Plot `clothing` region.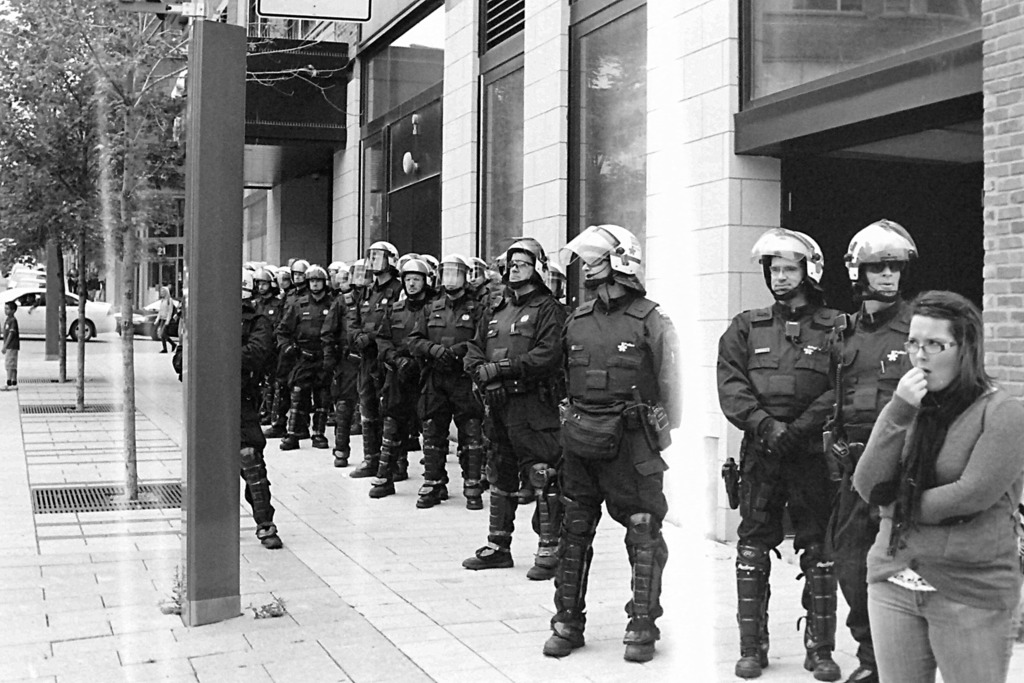
Plotted at [left=236, top=306, right=285, bottom=378].
